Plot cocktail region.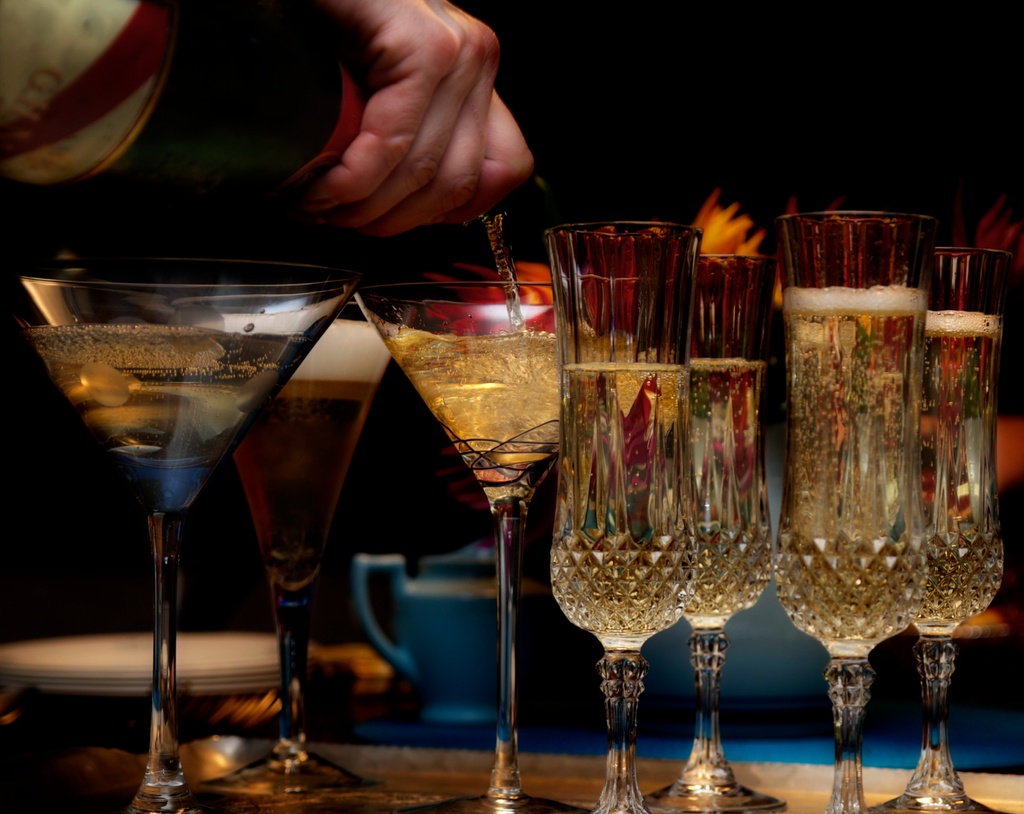
Plotted at box=[545, 226, 699, 811].
